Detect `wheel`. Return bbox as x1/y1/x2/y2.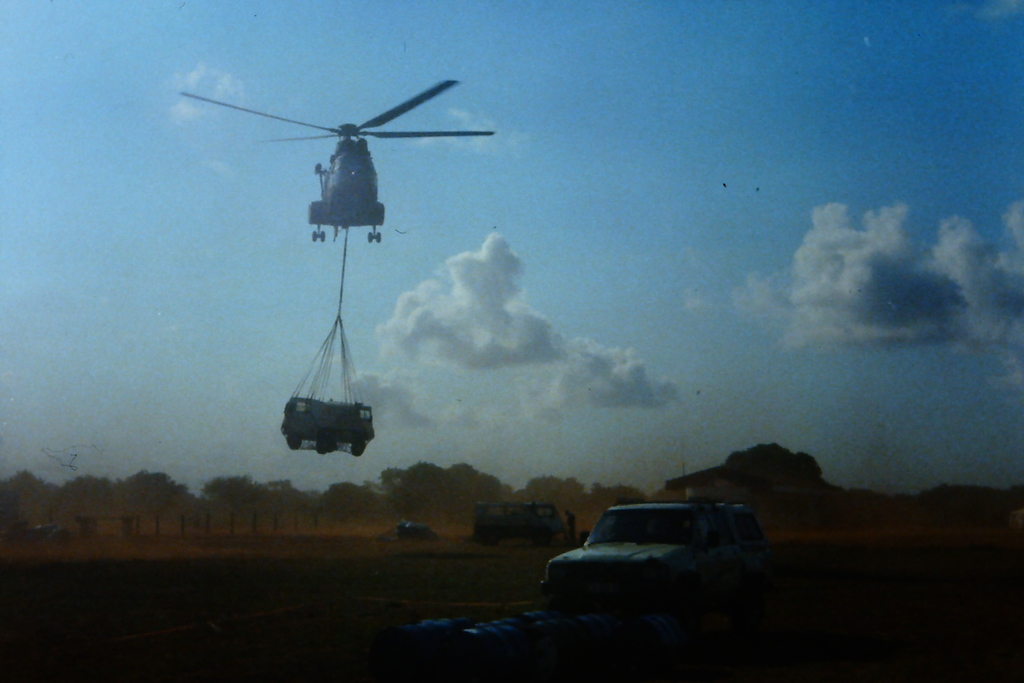
321/235/325/245.
